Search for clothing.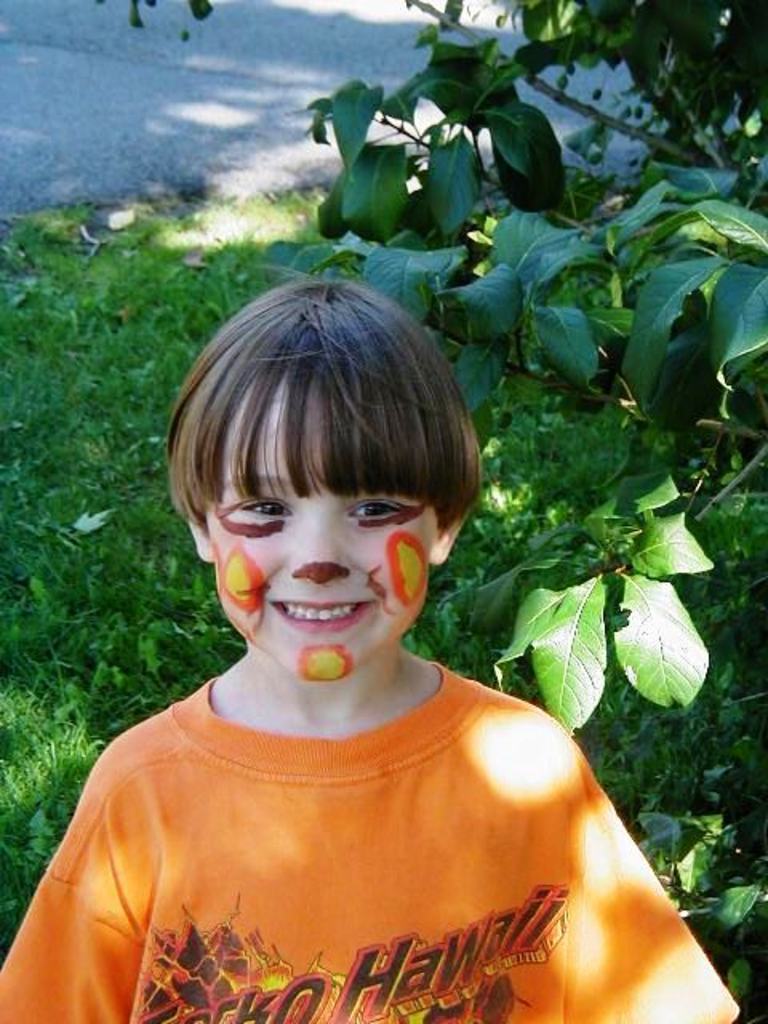
Found at BBox(0, 638, 675, 1006).
